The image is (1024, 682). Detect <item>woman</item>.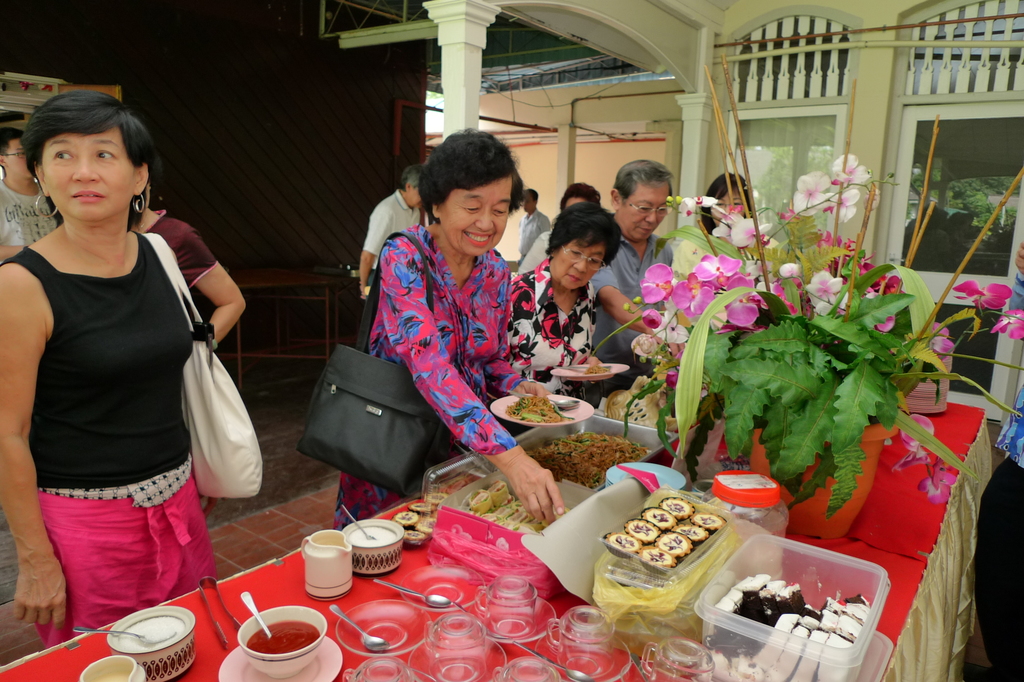
Detection: bbox(324, 121, 570, 528).
